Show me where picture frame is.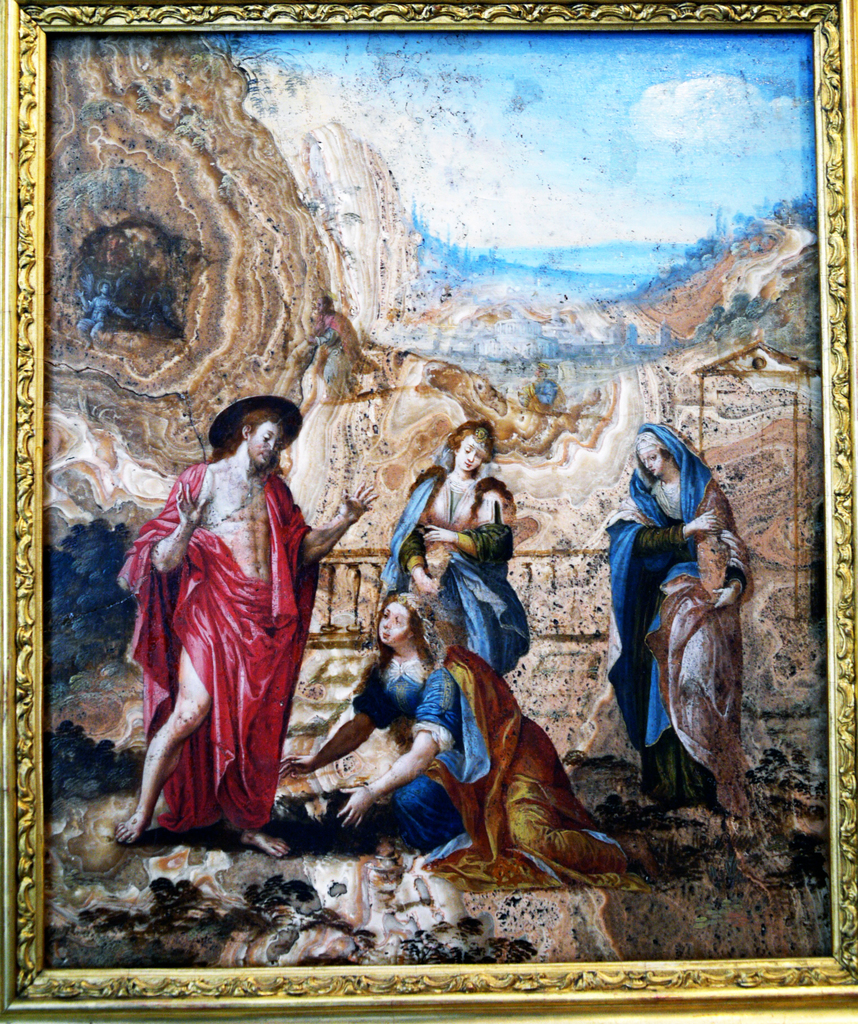
picture frame is at pyautogui.locateOnScreen(0, 0, 857, 1023).
